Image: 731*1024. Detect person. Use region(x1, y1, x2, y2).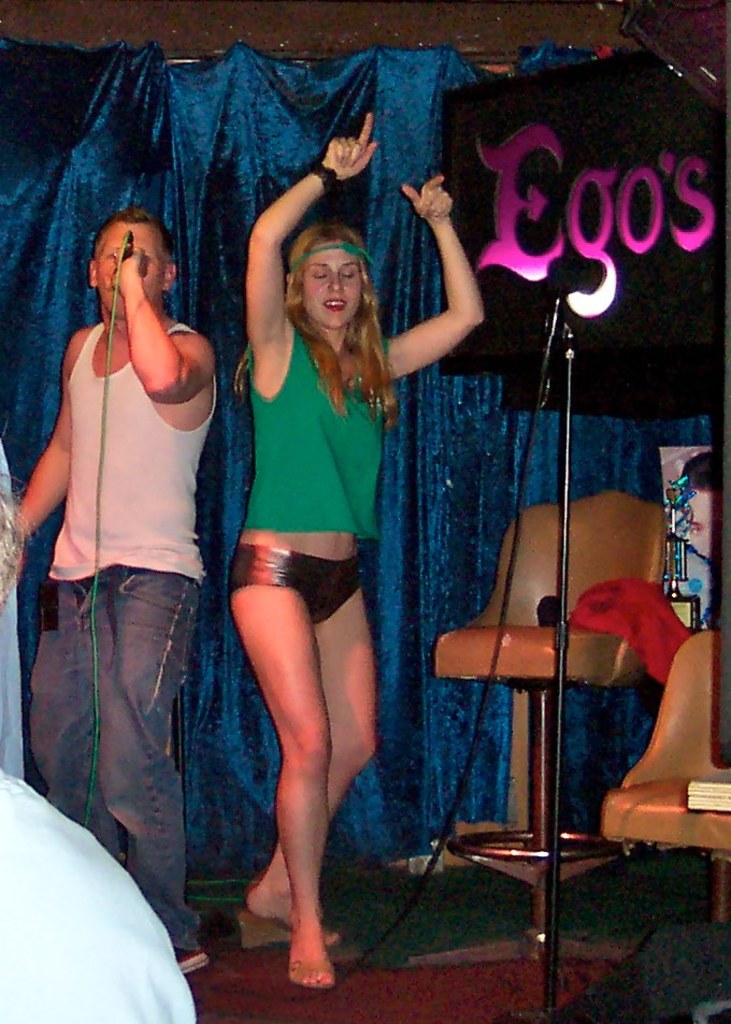
region(14, 210, 215, 978).
